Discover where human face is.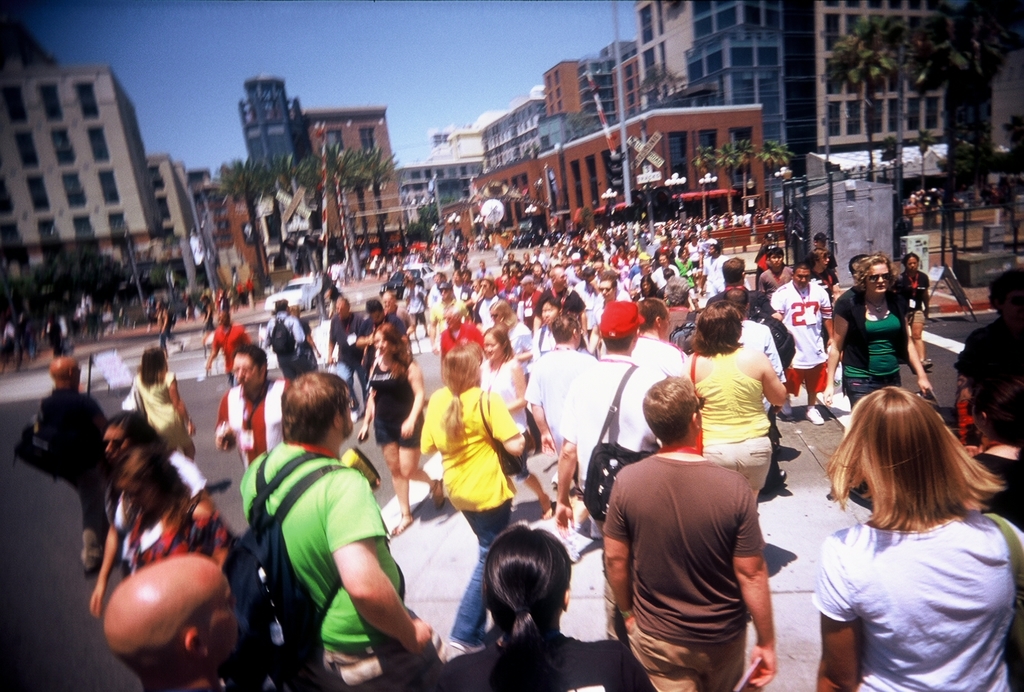
Discovered at l=556, t=268, r=569, b=286.
